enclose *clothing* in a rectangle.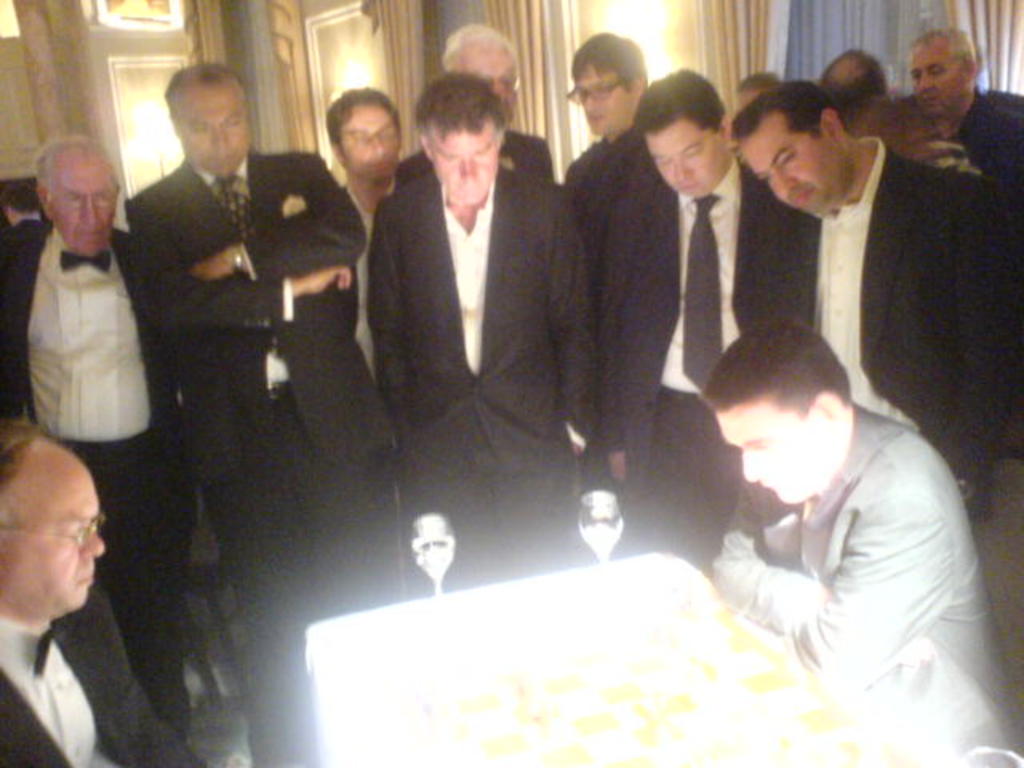
557 56 710 515.
